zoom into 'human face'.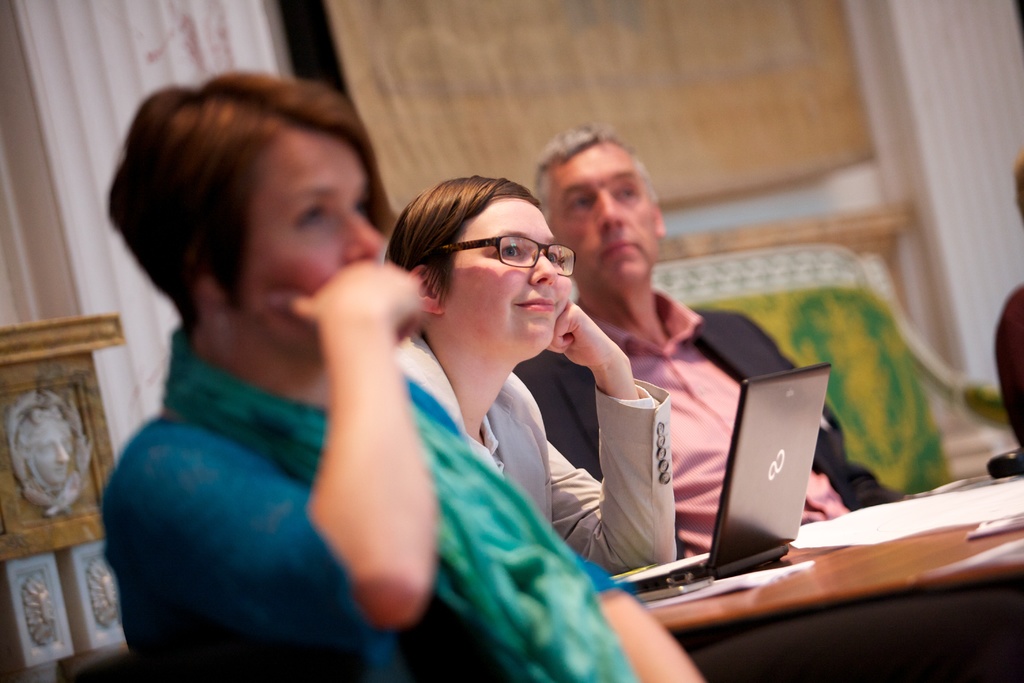
Zoom target: region(547, 144, 656, 290).
